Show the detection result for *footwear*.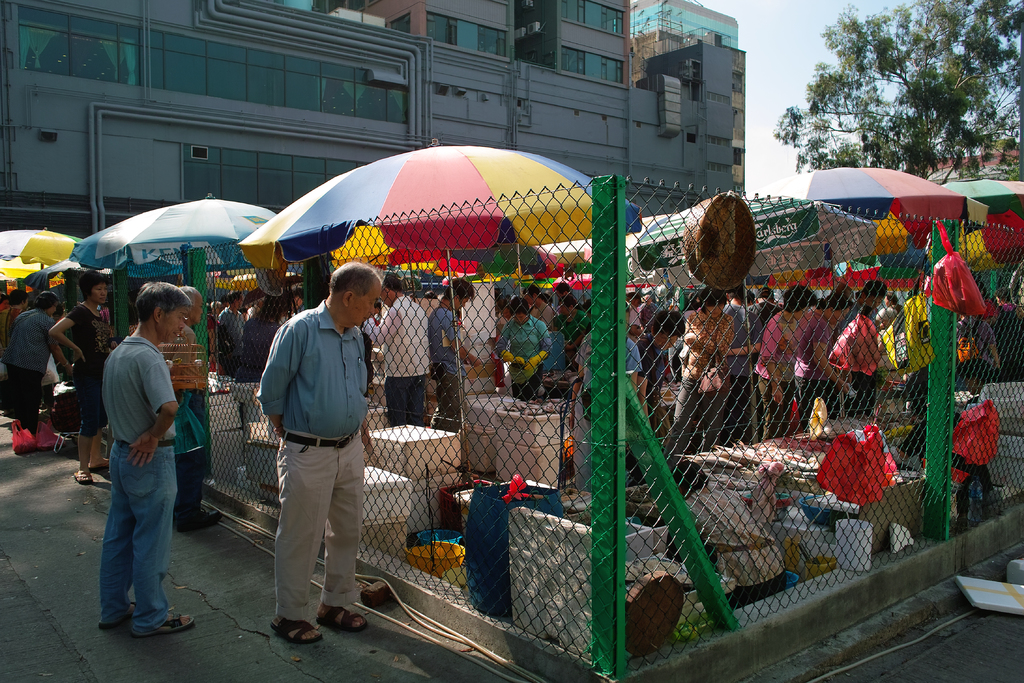
315 606 365 630.
